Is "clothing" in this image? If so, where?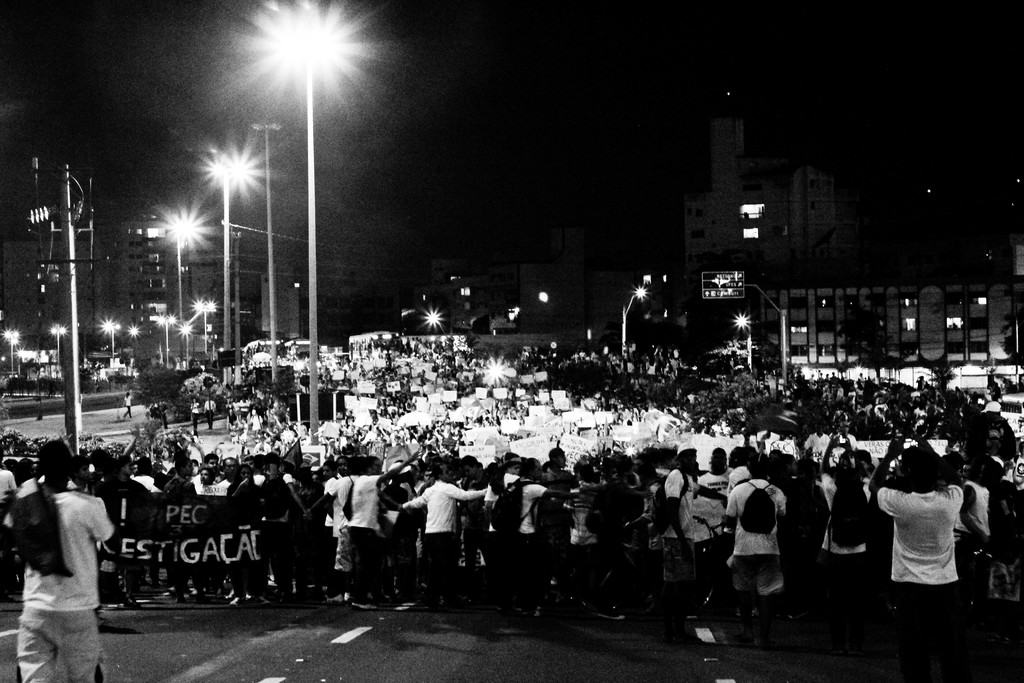
Yes, at (829, 435, 854, 461).
